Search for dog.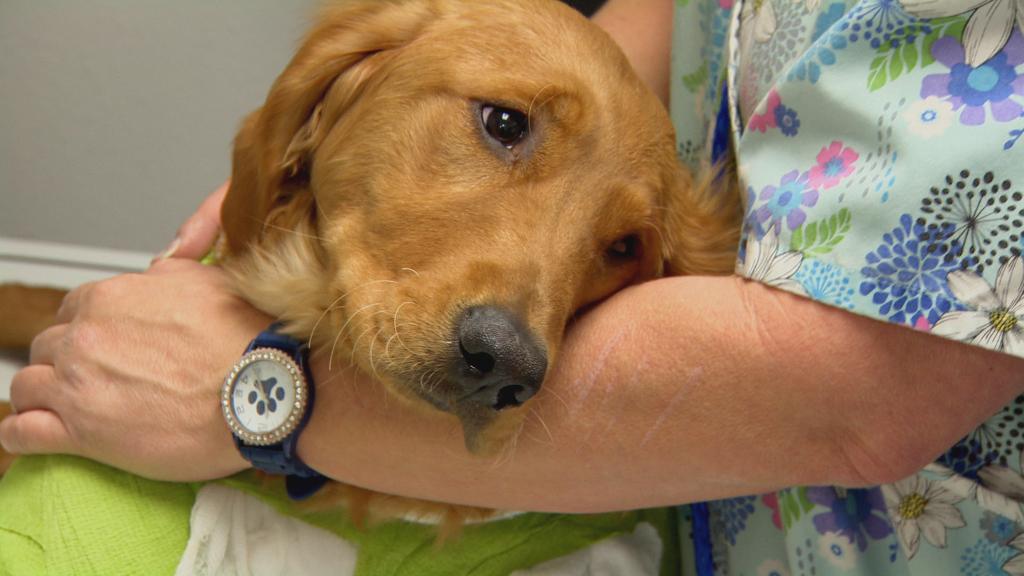
Found at 0,0,746,575.
